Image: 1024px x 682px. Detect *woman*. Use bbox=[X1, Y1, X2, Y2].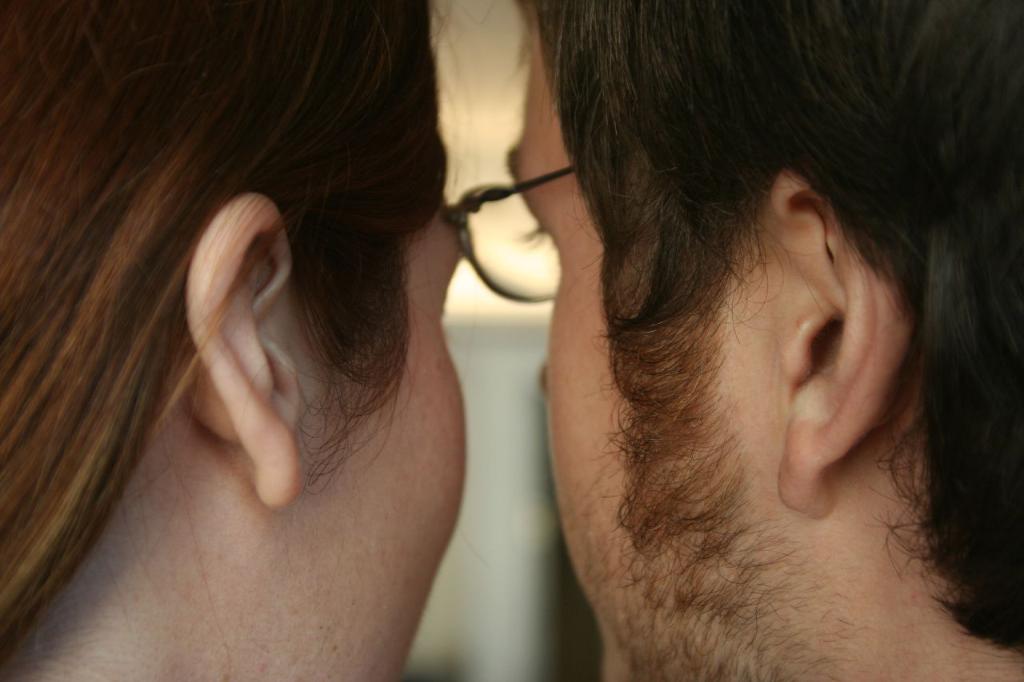
bbox=[0, 0, 469, 681].
